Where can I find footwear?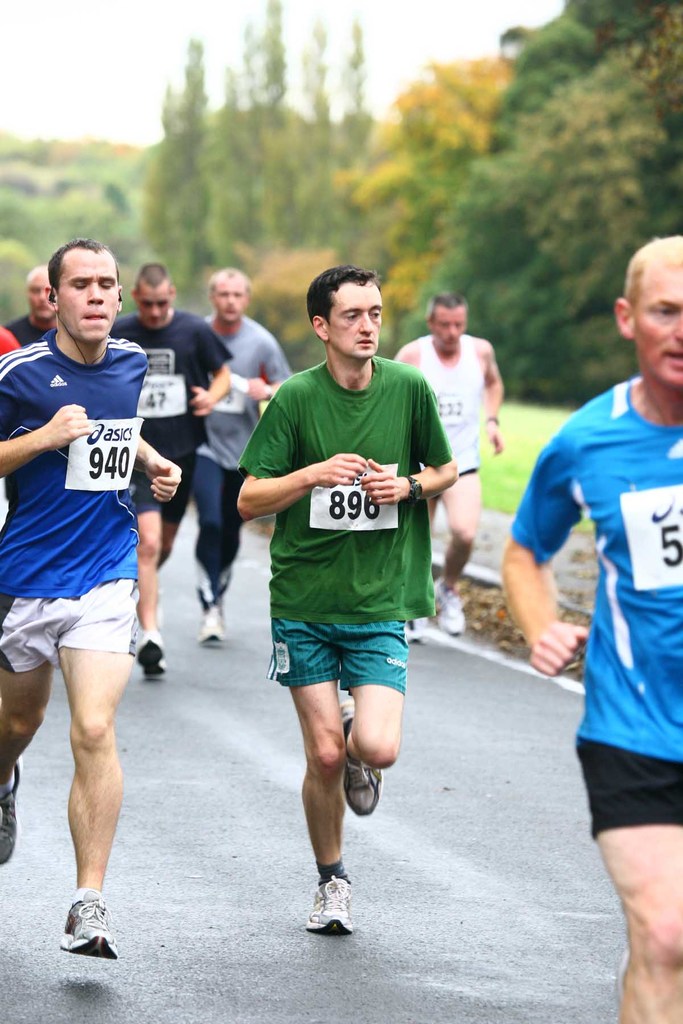
You can find it at bbox=[349, 690, 387, 819].
